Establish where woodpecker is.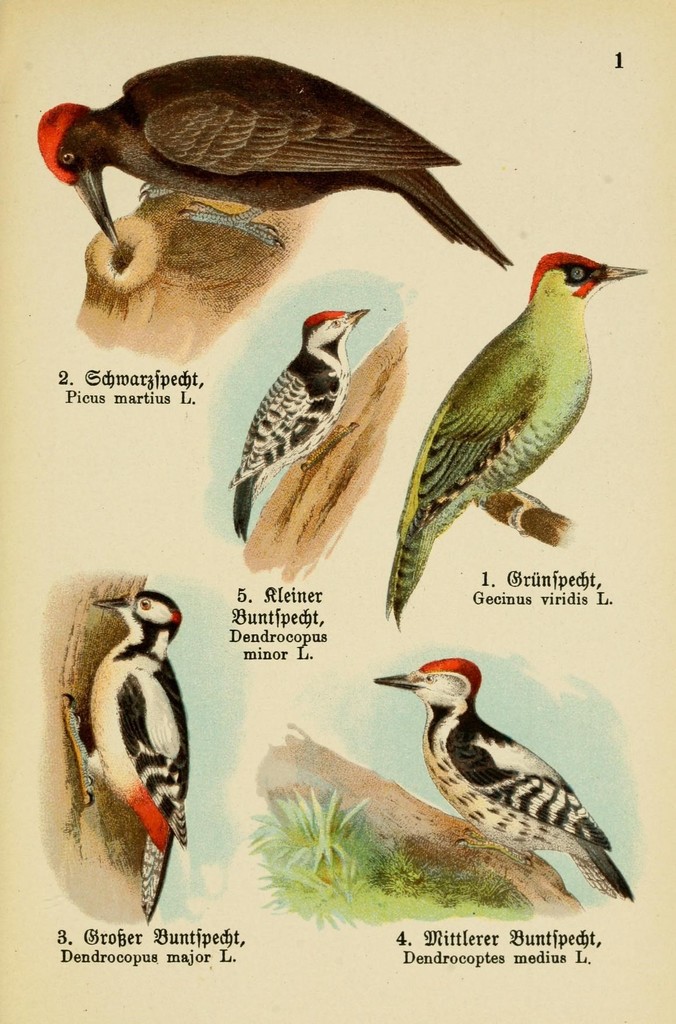
Established at locate(33, 48, 521, 259).
